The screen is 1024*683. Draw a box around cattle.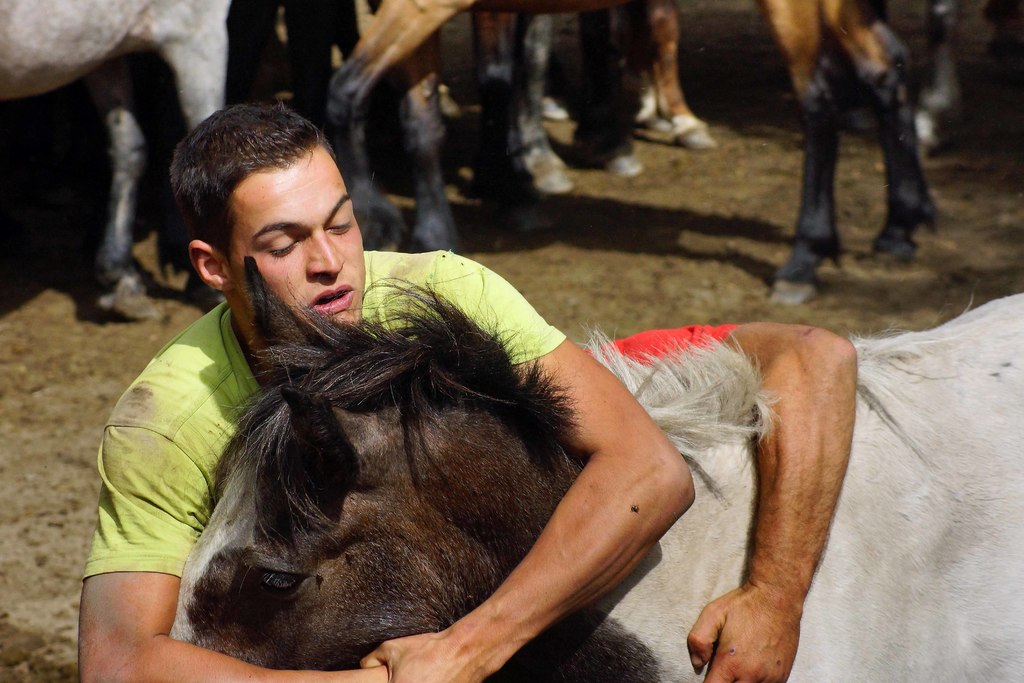
[168, 252, 1023, 682].
